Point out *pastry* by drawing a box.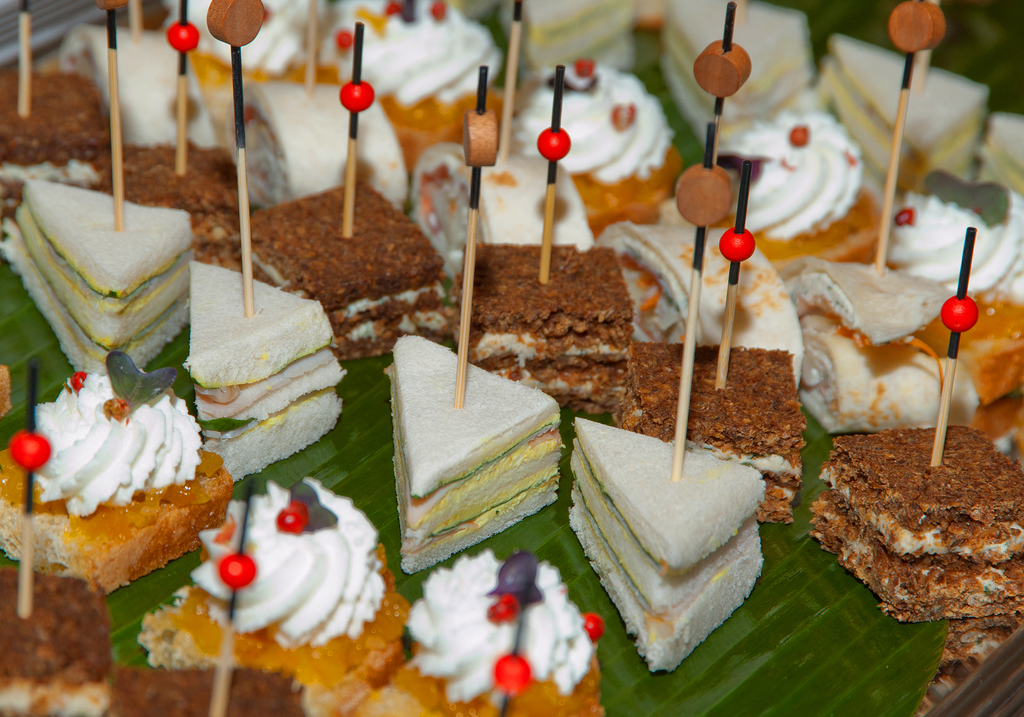
0/358/236/591.
